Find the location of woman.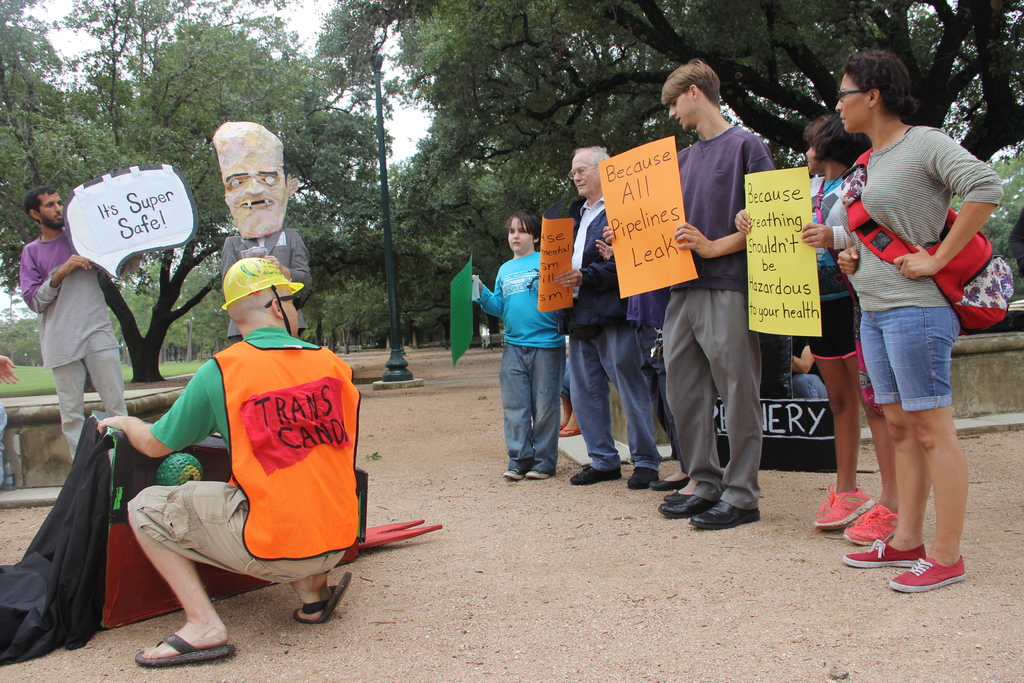
Location: crop(823, 47, 1001, 591).
